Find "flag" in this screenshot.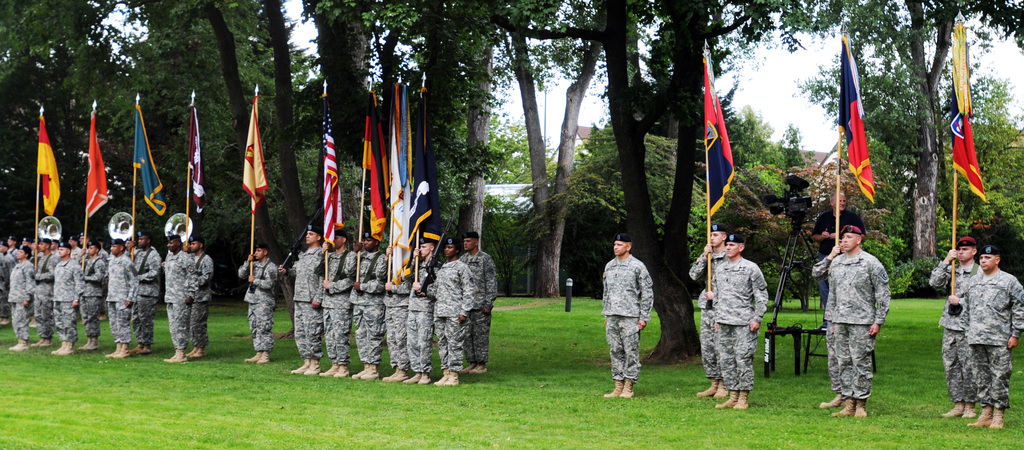
The bounding box for "flag" is x1=24 y1=106 x2=63 y2=218.
